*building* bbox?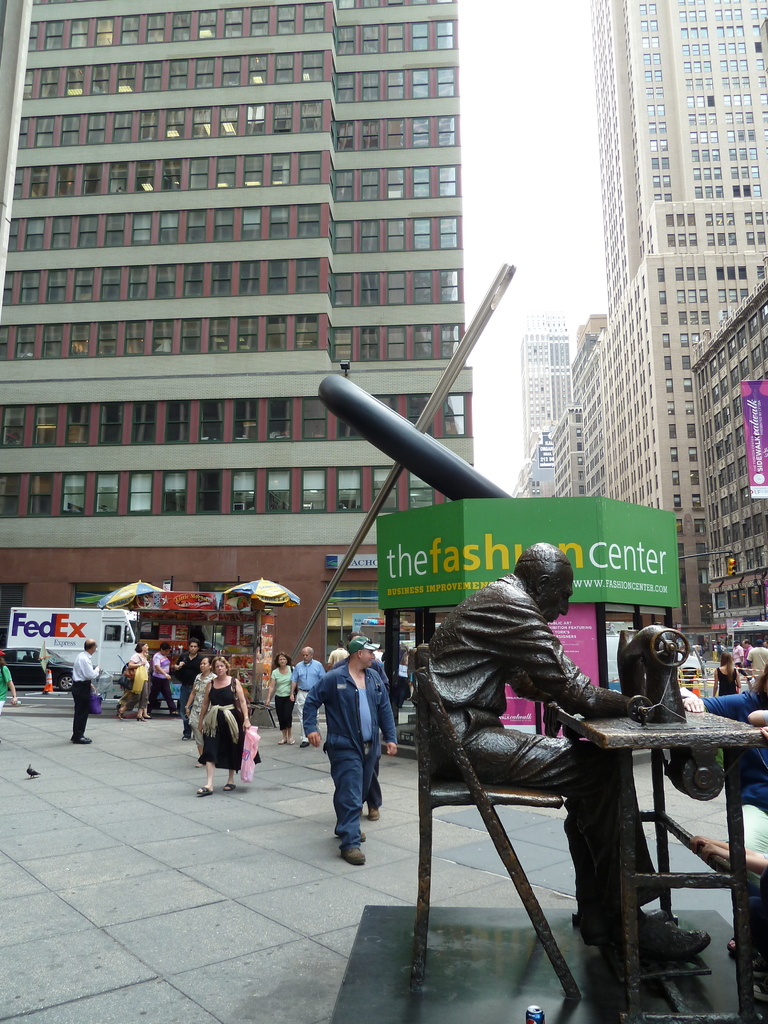
[x1=0, y1=0, x2=474, y2=687]
